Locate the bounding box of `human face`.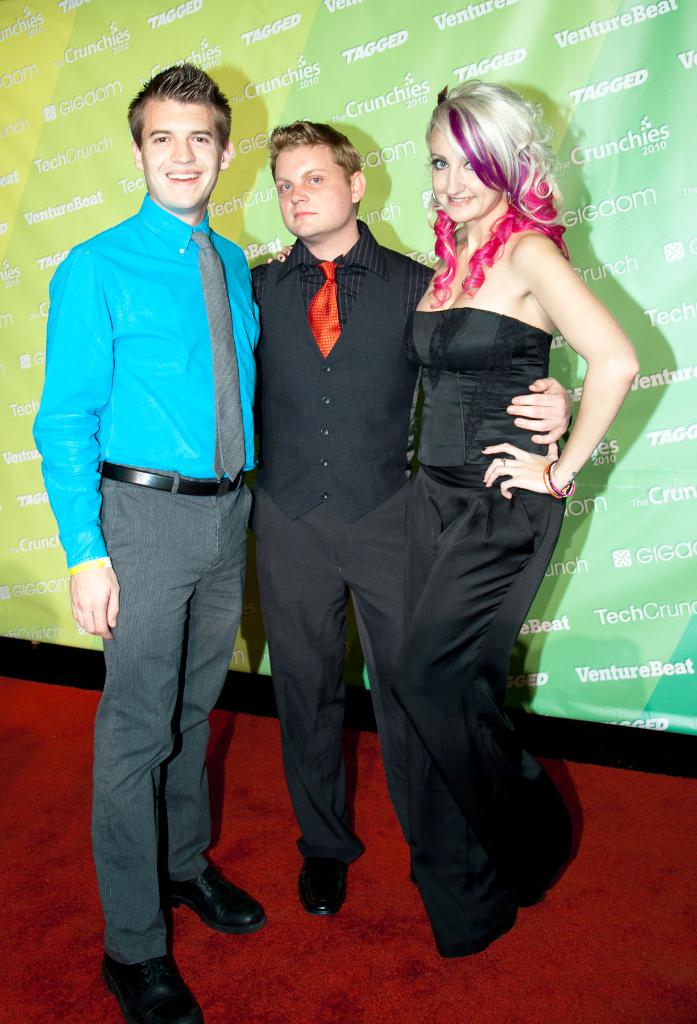
Bounding box: box(424, 114, 480, 225).
